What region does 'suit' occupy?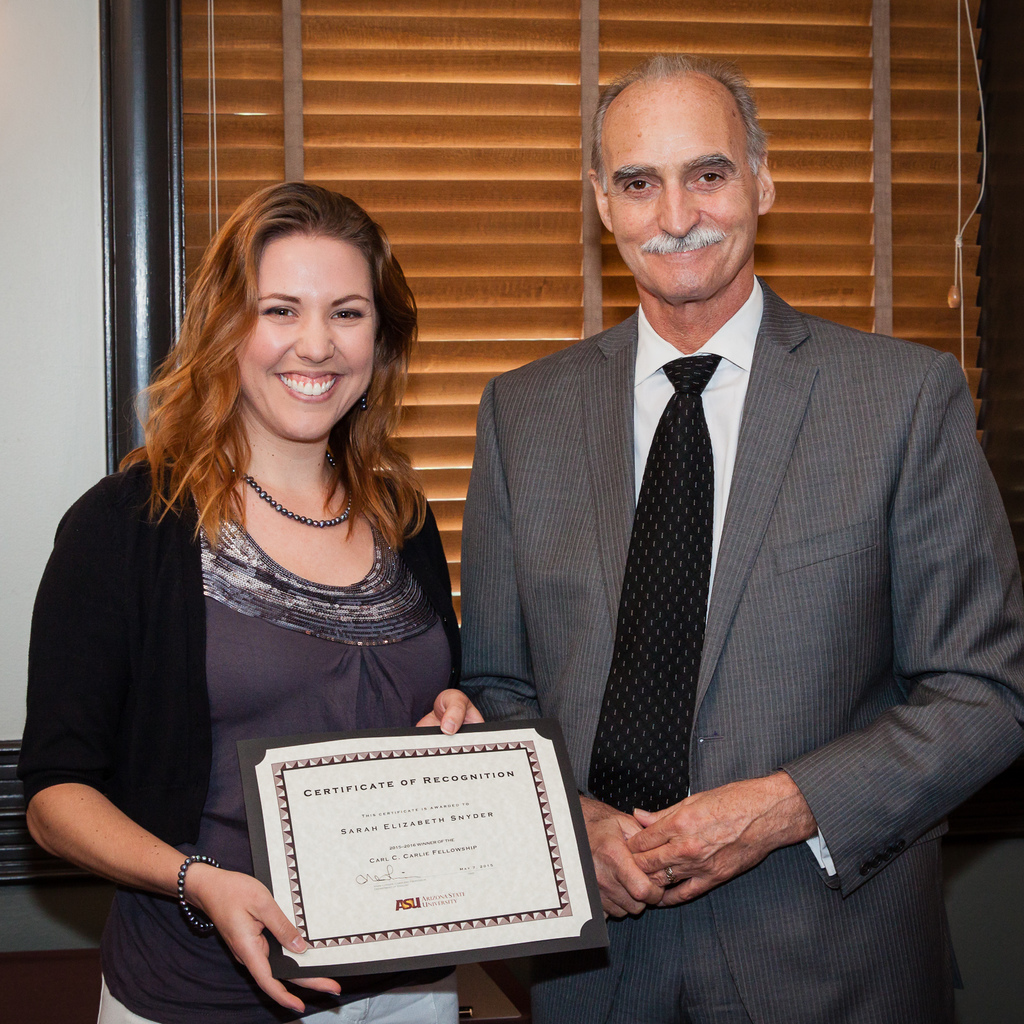
detection(500, 277, 993, 986).
